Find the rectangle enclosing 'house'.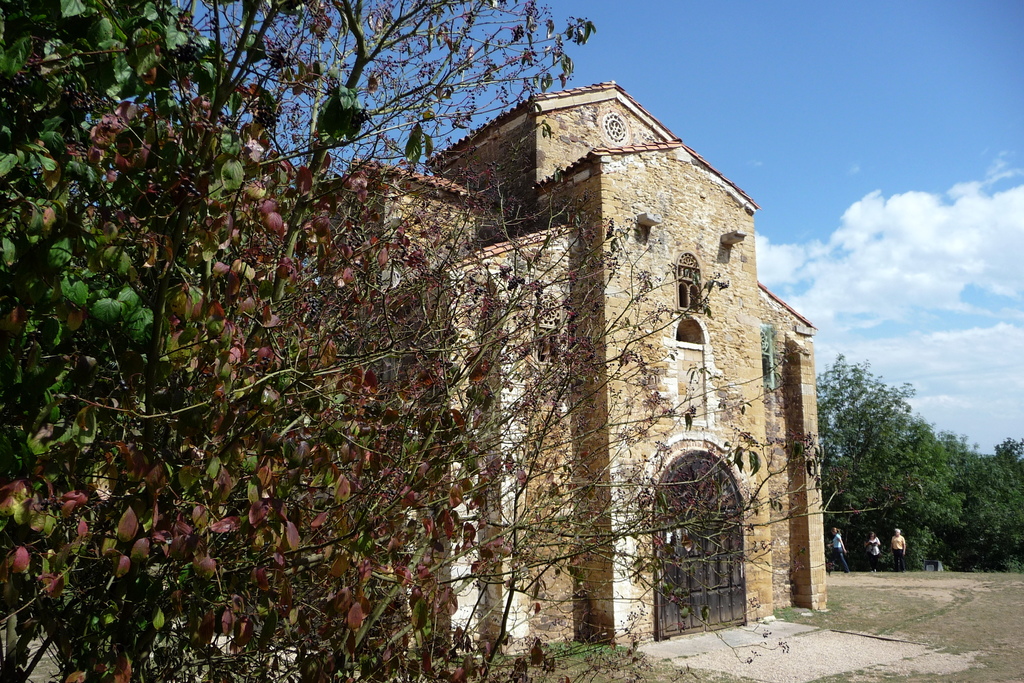
<region>408, 77, 860, 639</region>.
